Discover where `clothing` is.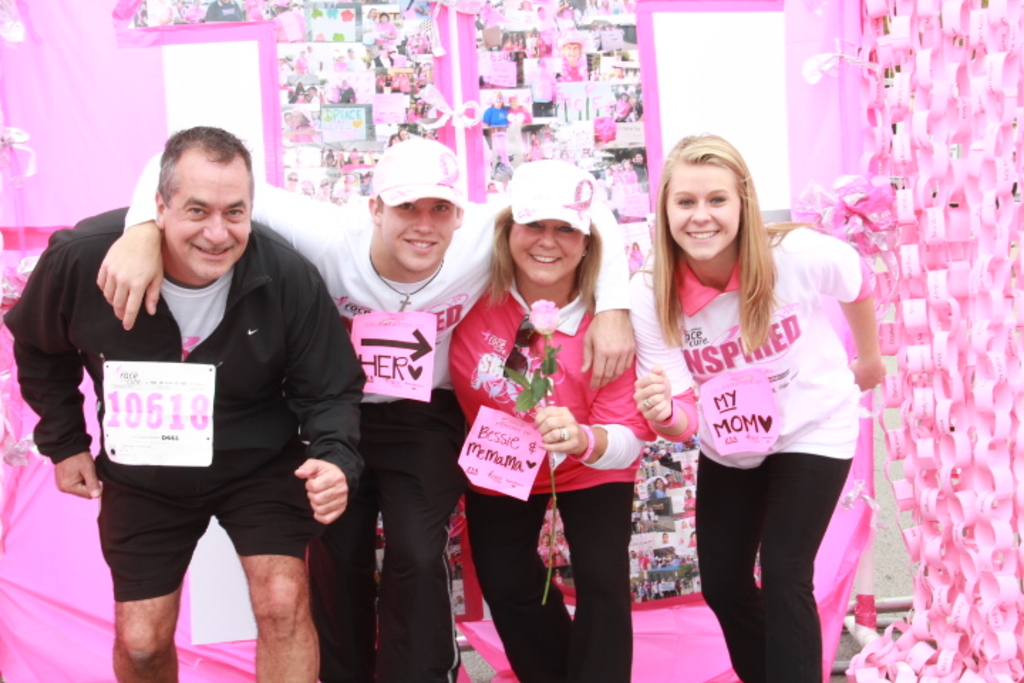
Discovered at {"x1": 444, "y1": 239, "x2": 640, "y2": 682}.
